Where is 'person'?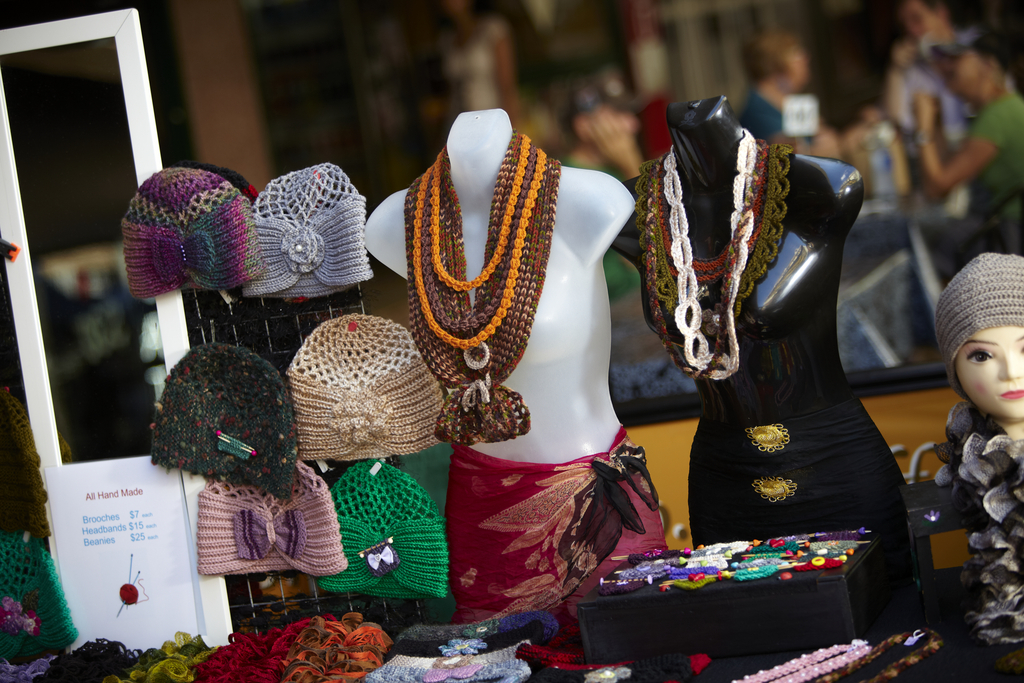
{"left": 901, "top": 14, "right": 1023, "bottom": 255}.
